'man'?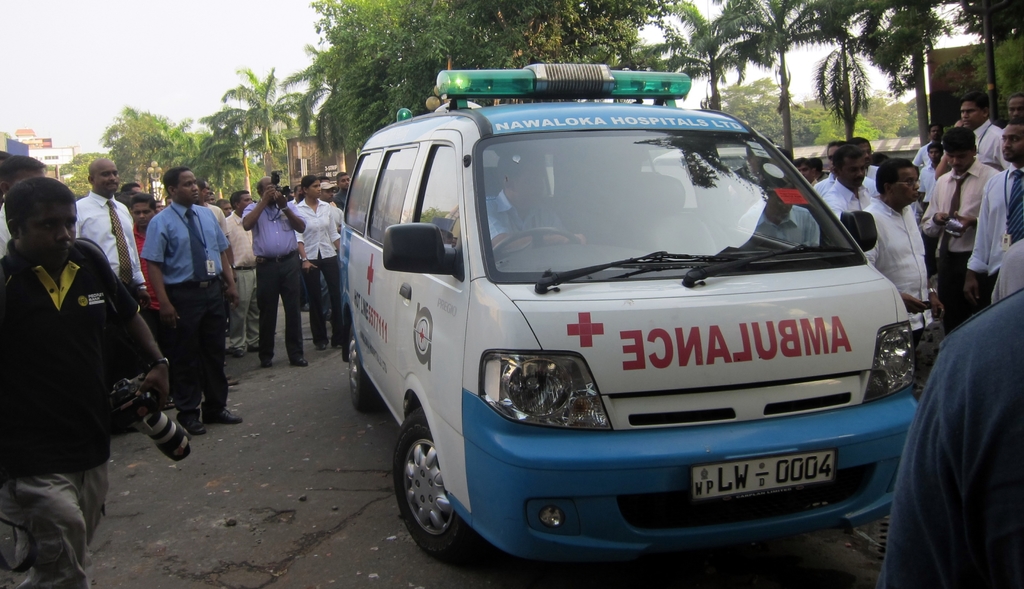
bbox=(851, 154, 950, 350)
